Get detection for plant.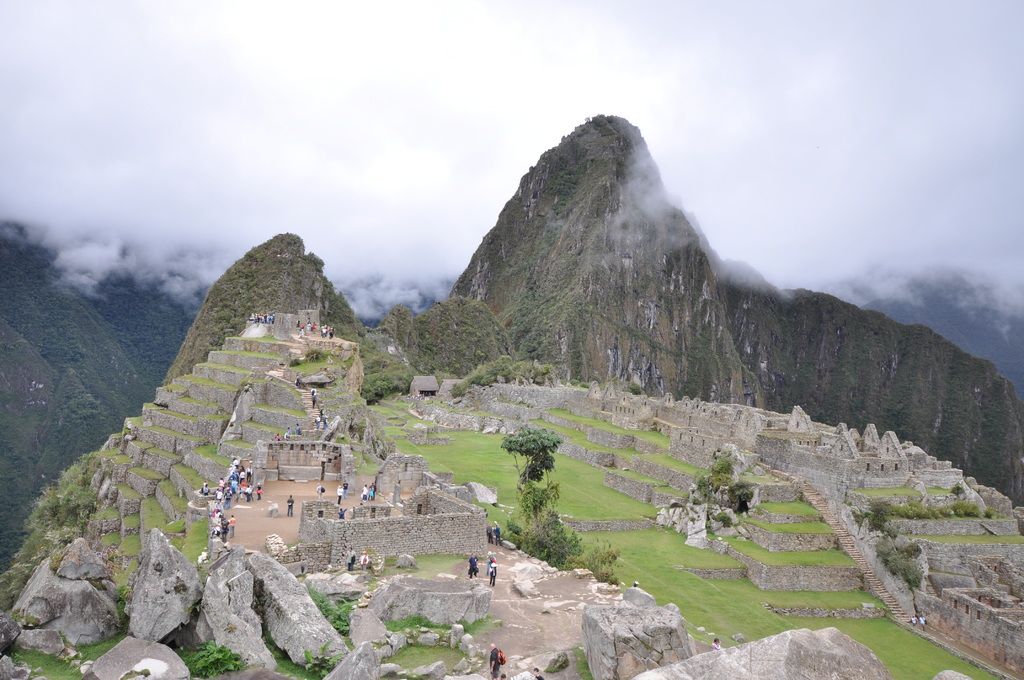
Detection: locate(499, 529, 518, 546).
